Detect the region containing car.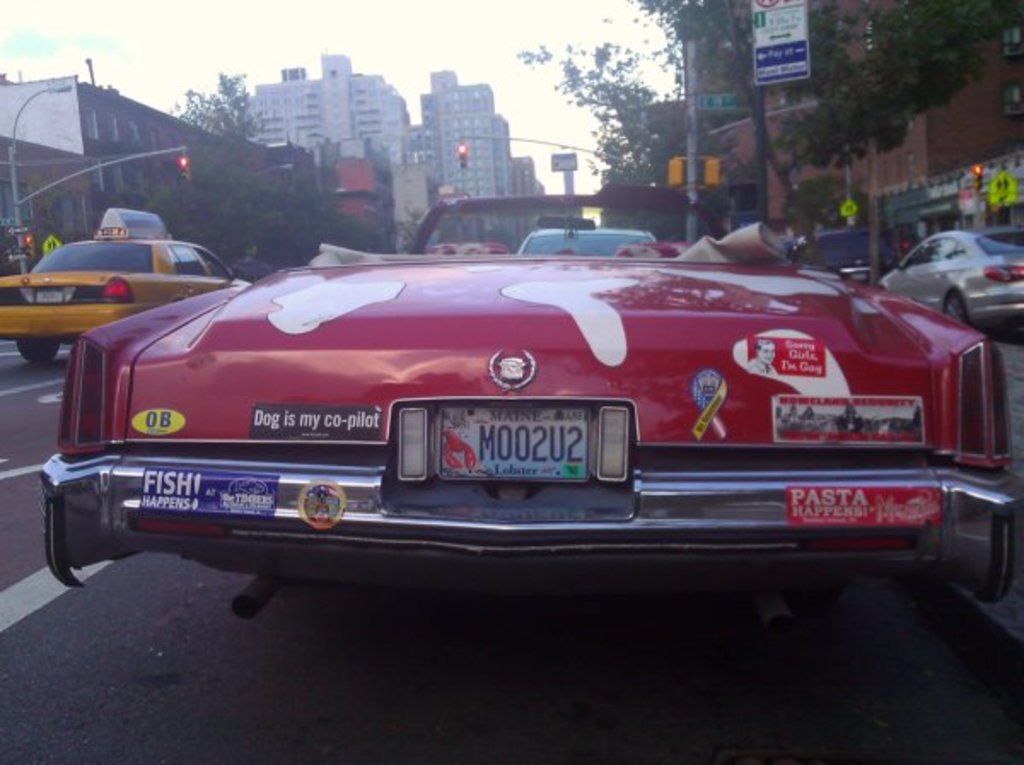
[x1=879, y1=224, x2=1022, y2=323].
